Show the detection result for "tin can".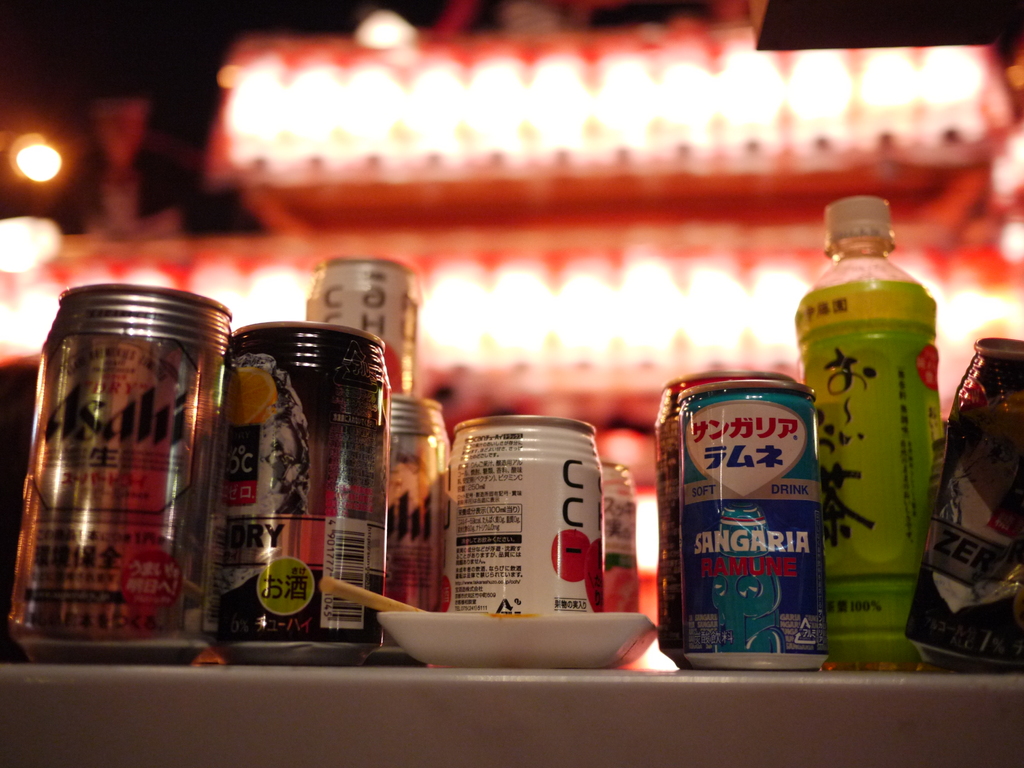
{"x1": 646, "y1": 367, "x2": 831, "y2": 695}.
